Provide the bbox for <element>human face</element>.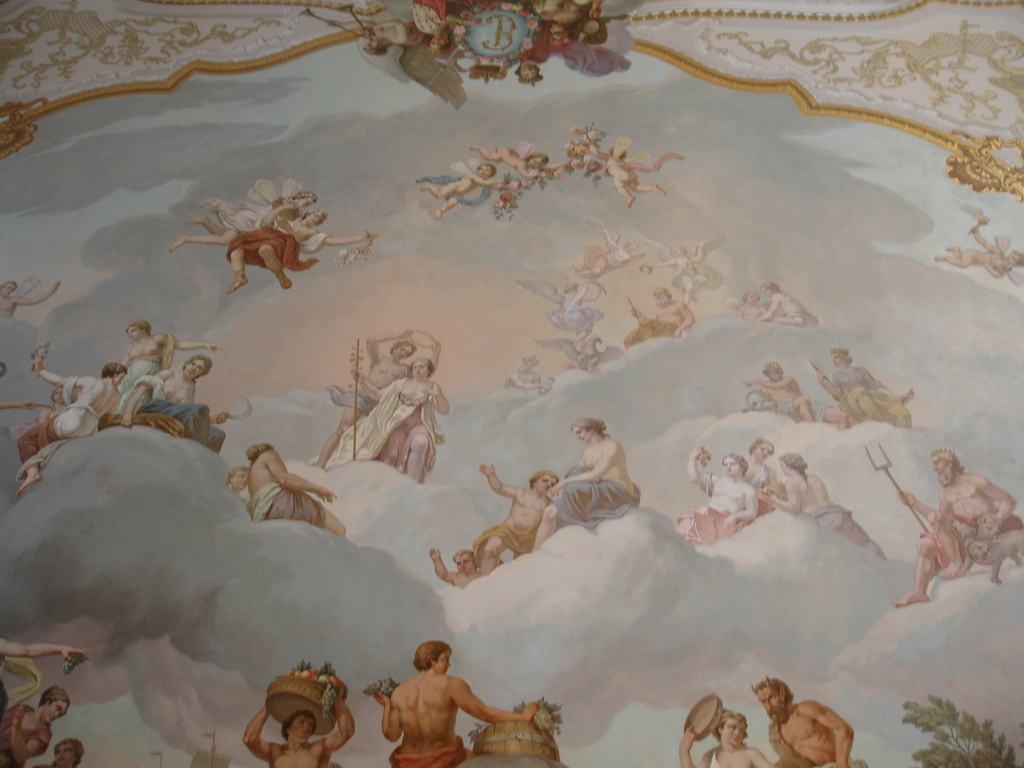
BBox(534, 475, 557, 492).
